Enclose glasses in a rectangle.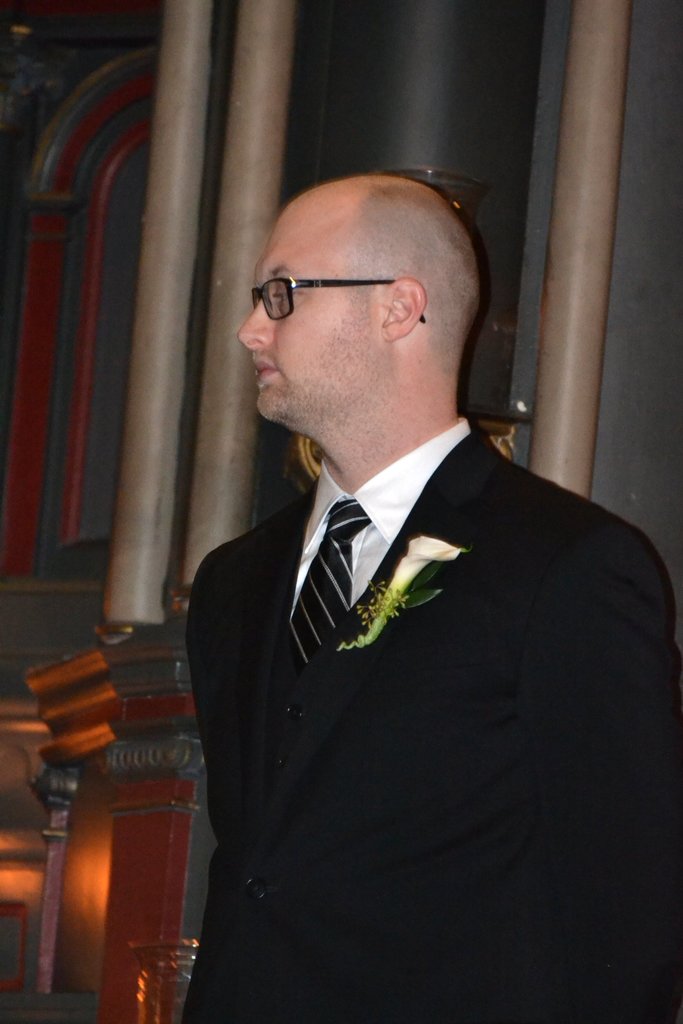
[264,268,459,316].
